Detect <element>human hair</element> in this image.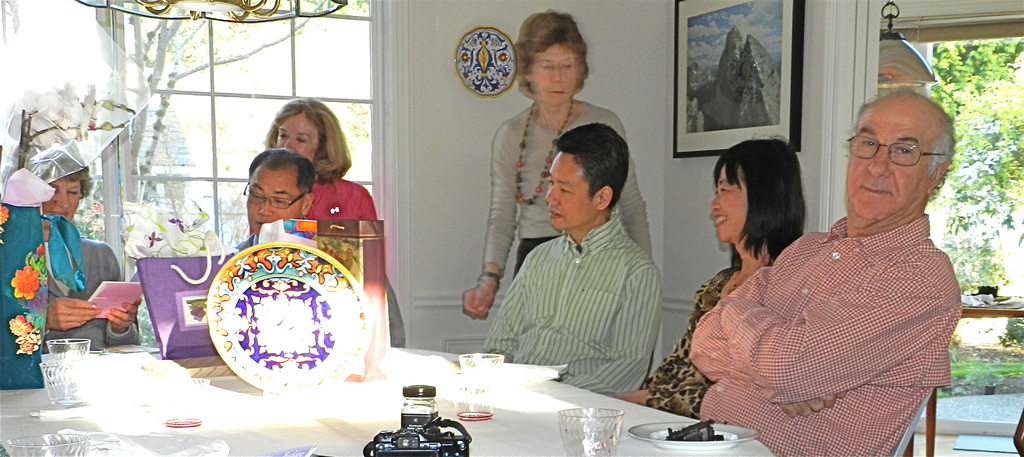
Detection: 516,6,587,88.
